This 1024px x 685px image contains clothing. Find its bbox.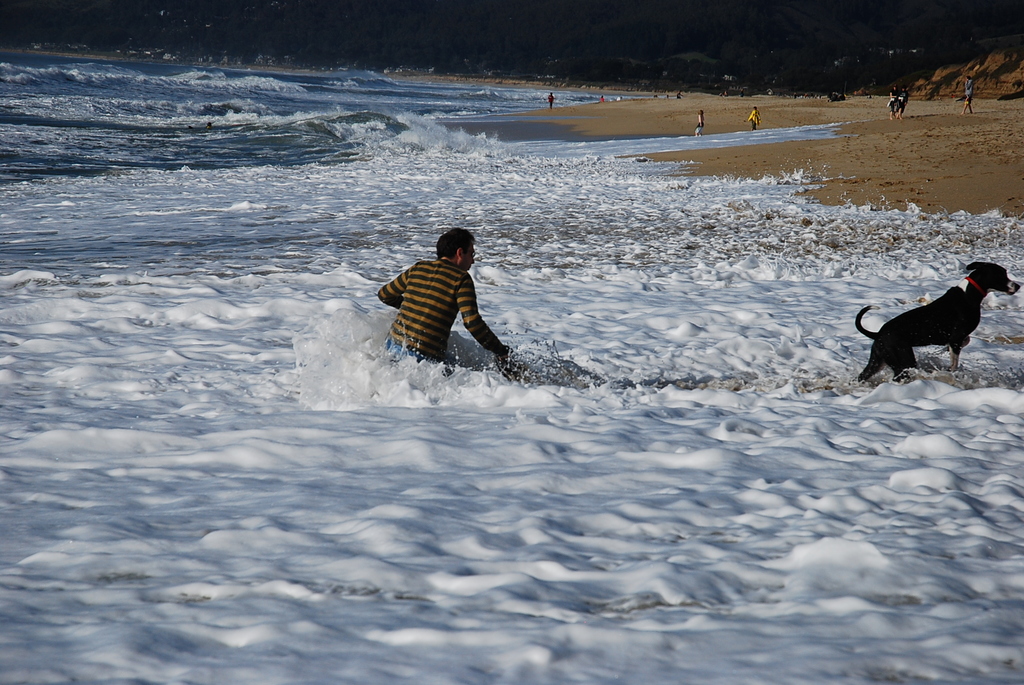
{"x1": 694, "y1": 115, "x2": 706, "y2": 134}.
